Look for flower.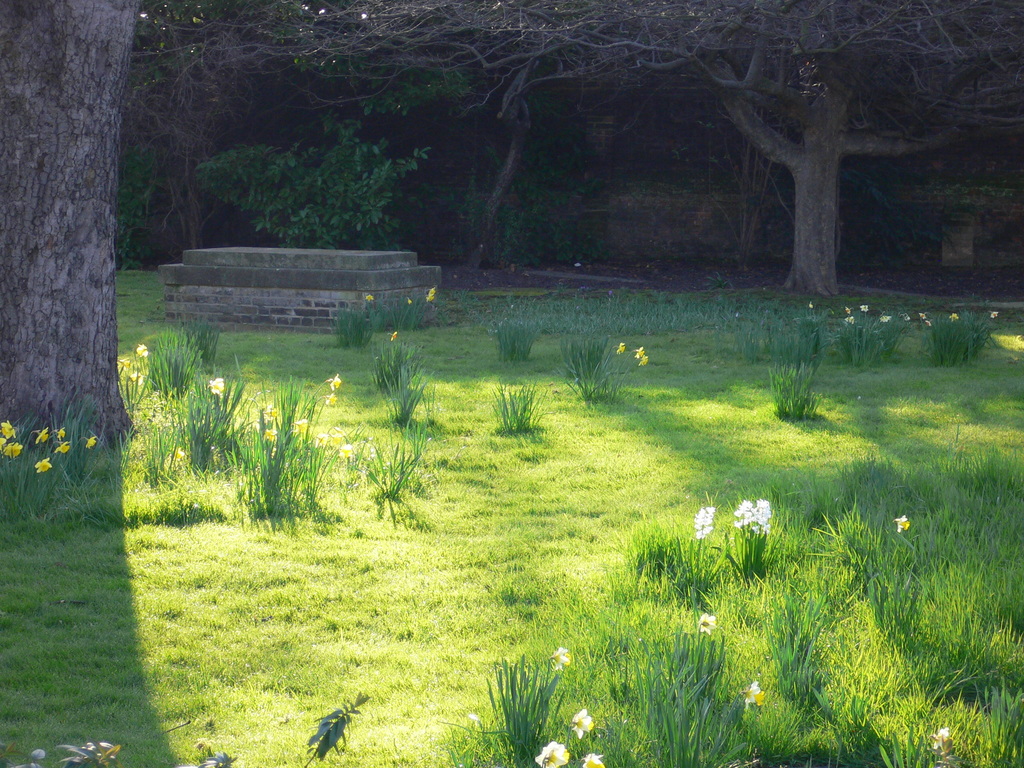
Found: bbox=[332, 428, 344, 440].
